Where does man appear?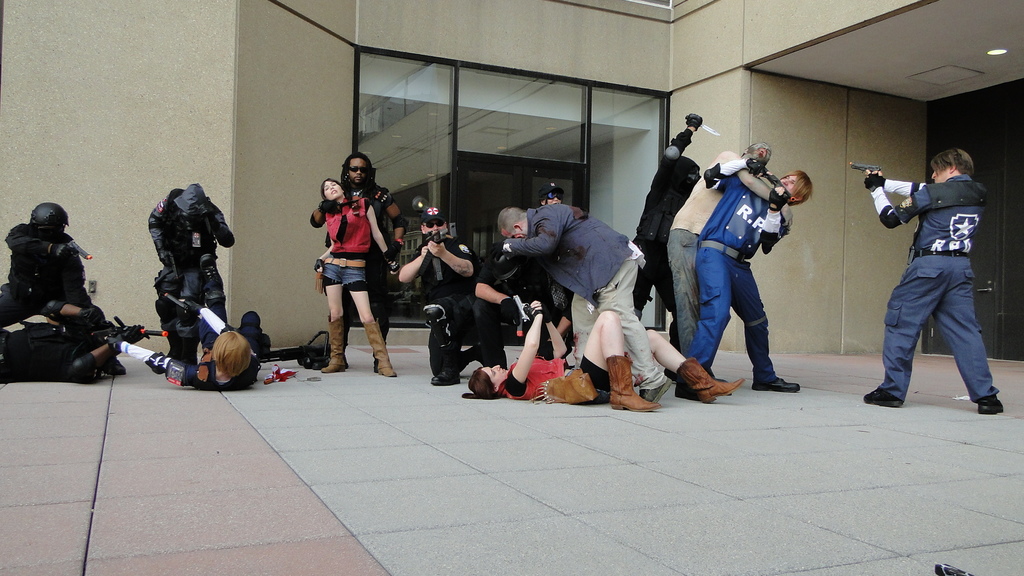
Appears at x1=867 y1=138 x2=1000 y2=414.
